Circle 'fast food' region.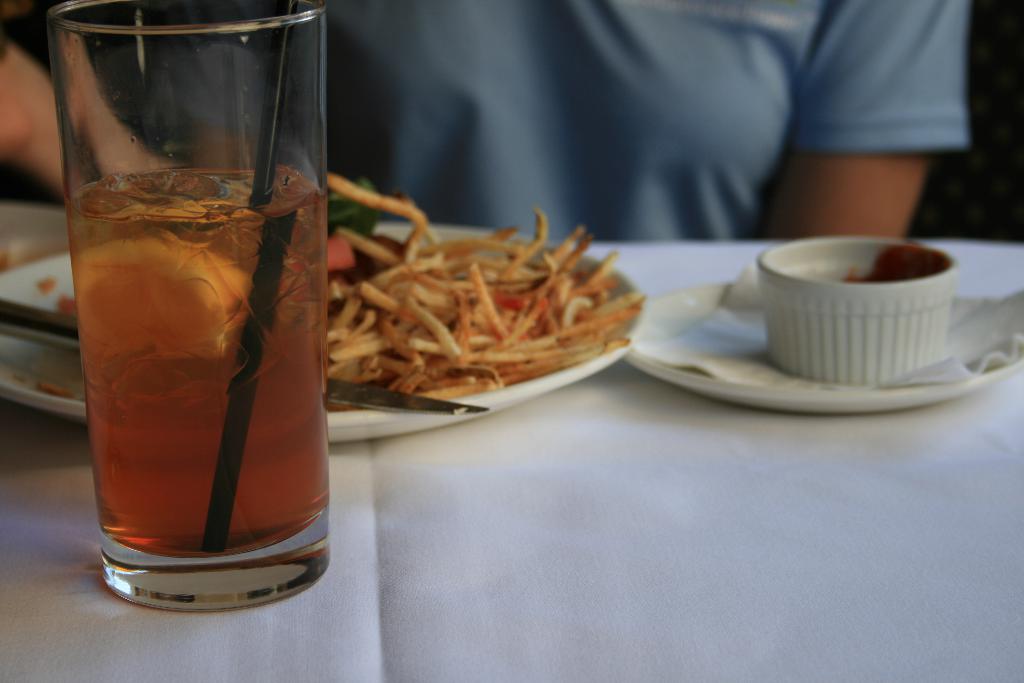
Region: l=291, t=199, r=660, b=426.
